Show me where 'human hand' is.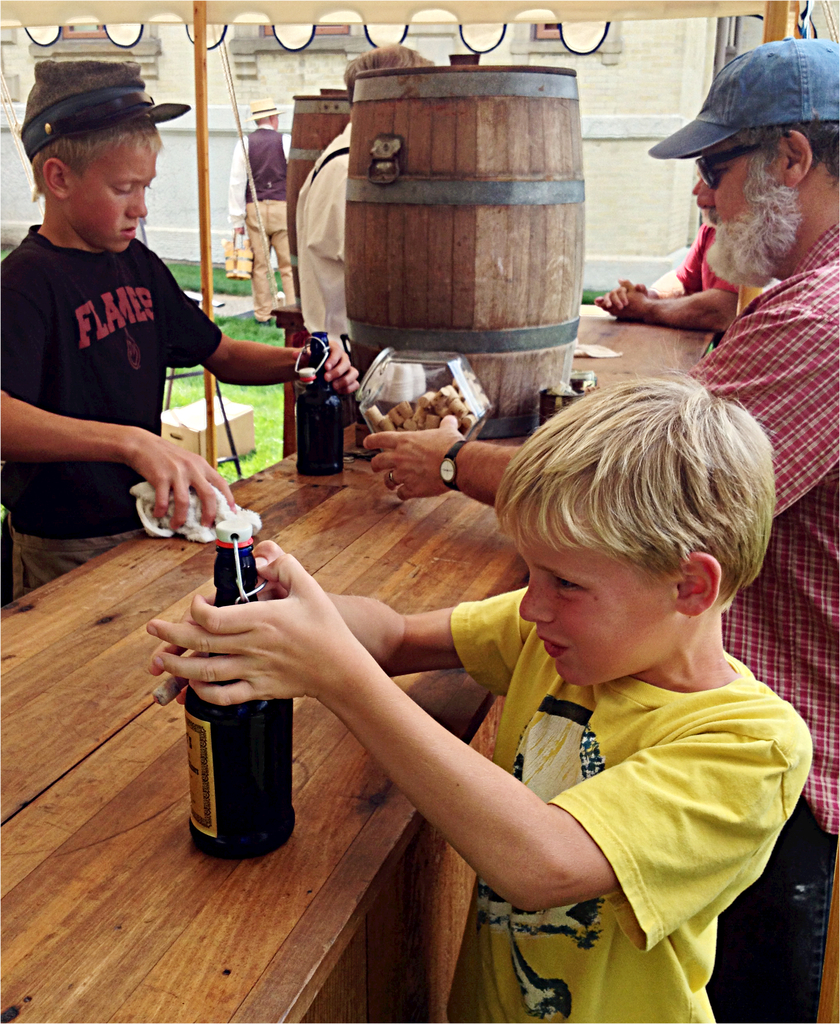
'human hand' is at [138,546,798,913].
